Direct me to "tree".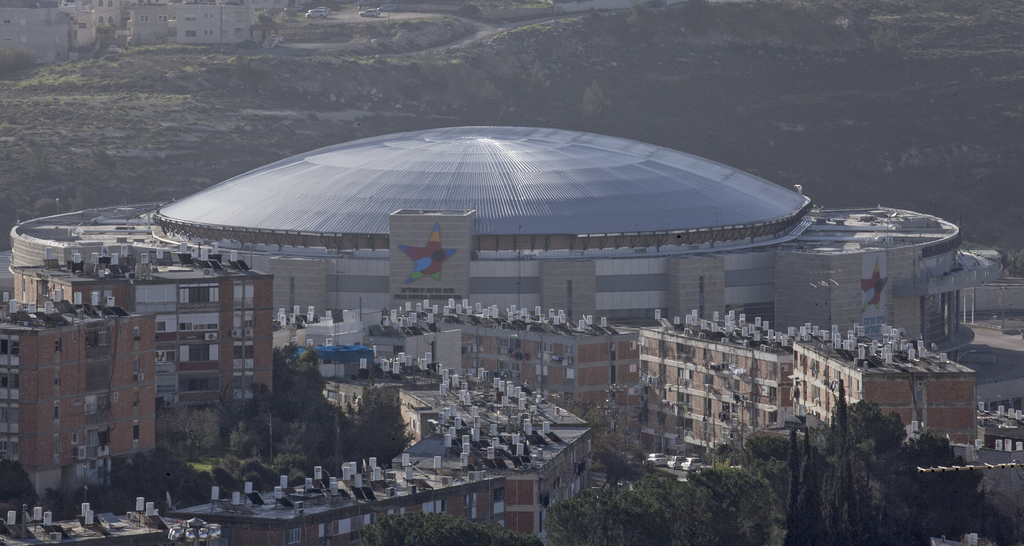
Direction: Rect(342, 394, 412, 467).
